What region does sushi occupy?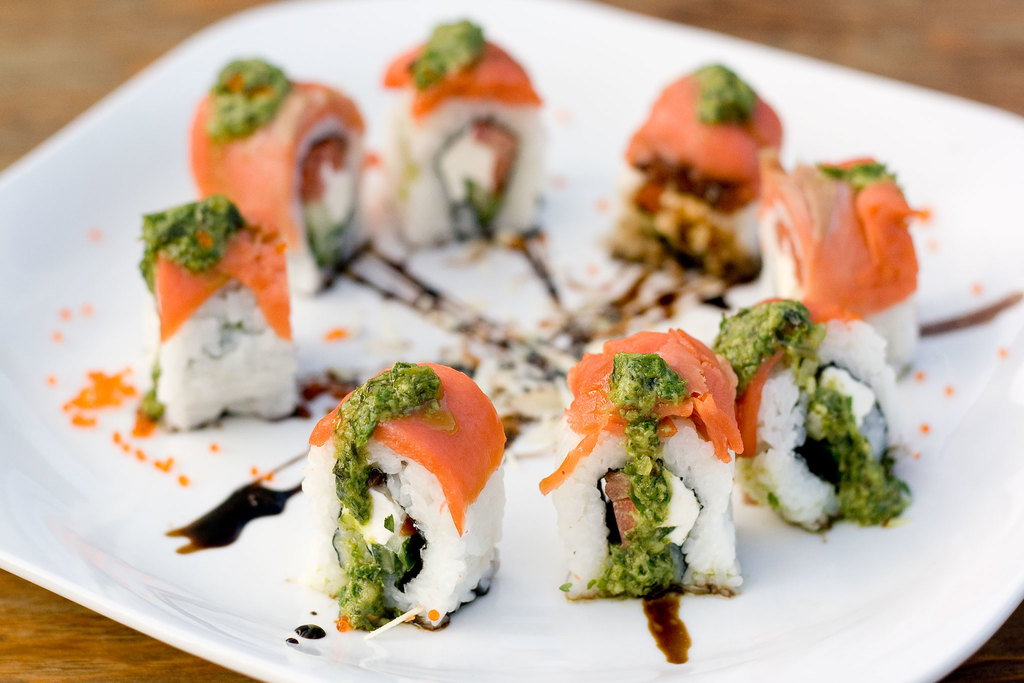
Rect(770, 159, 931, 384).
